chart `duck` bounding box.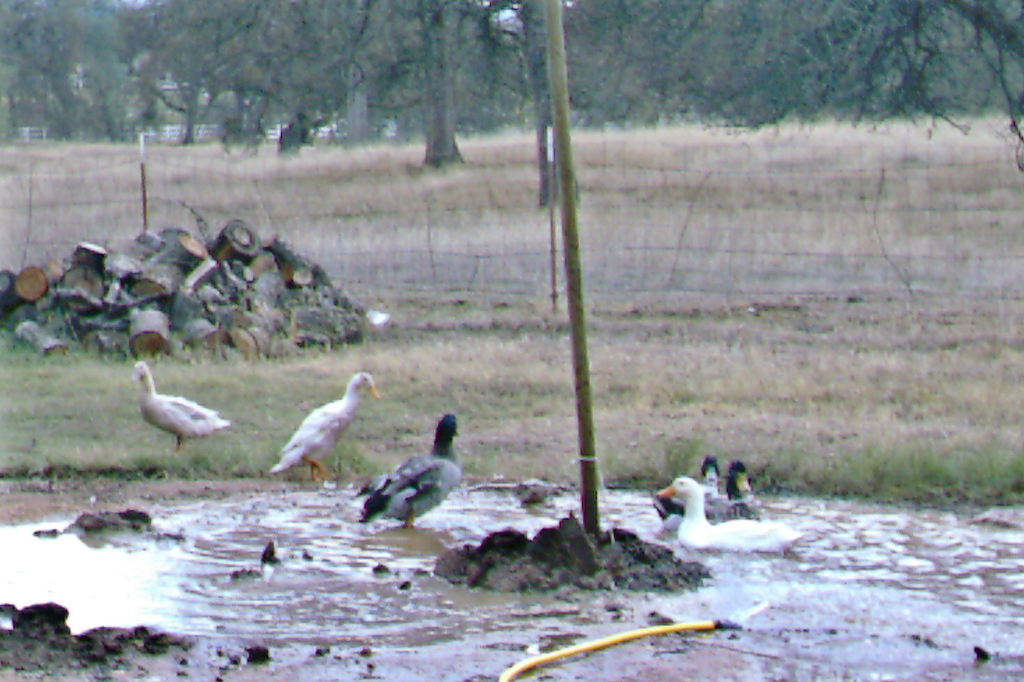
Charted: {"x1": 270, "y1": 368, "x2": 385, "y2": 483}.
